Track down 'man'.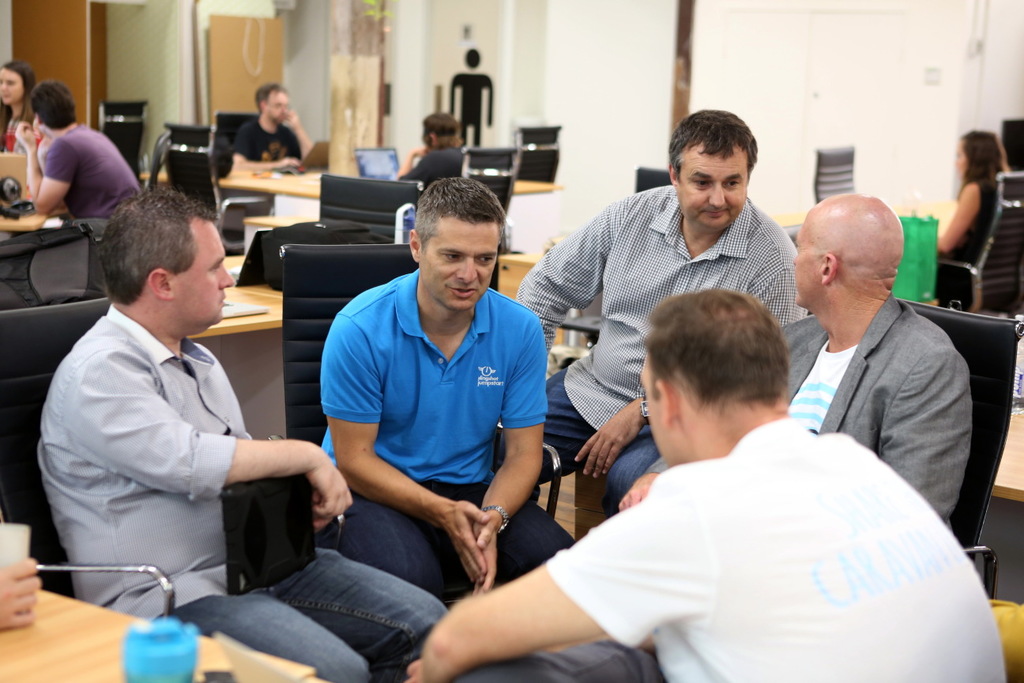
Tracked to {"left": 229, "top": 78, "right": 316, "bottom": 177}.
